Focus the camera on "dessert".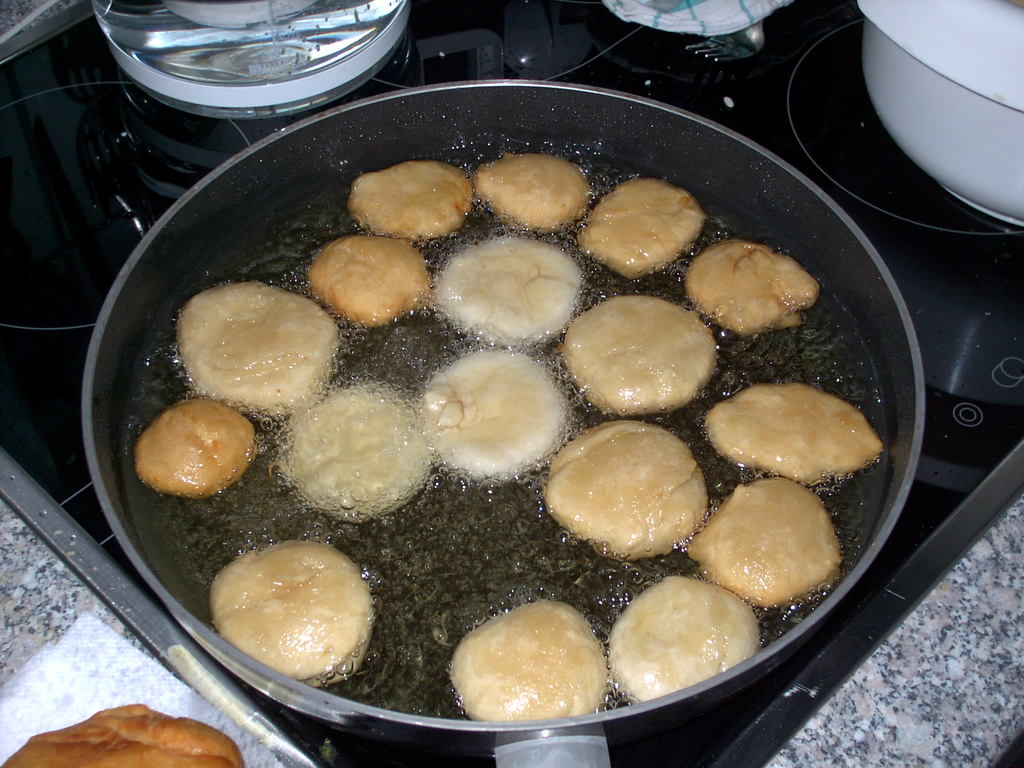
Focus region: 538,408,709,557.
